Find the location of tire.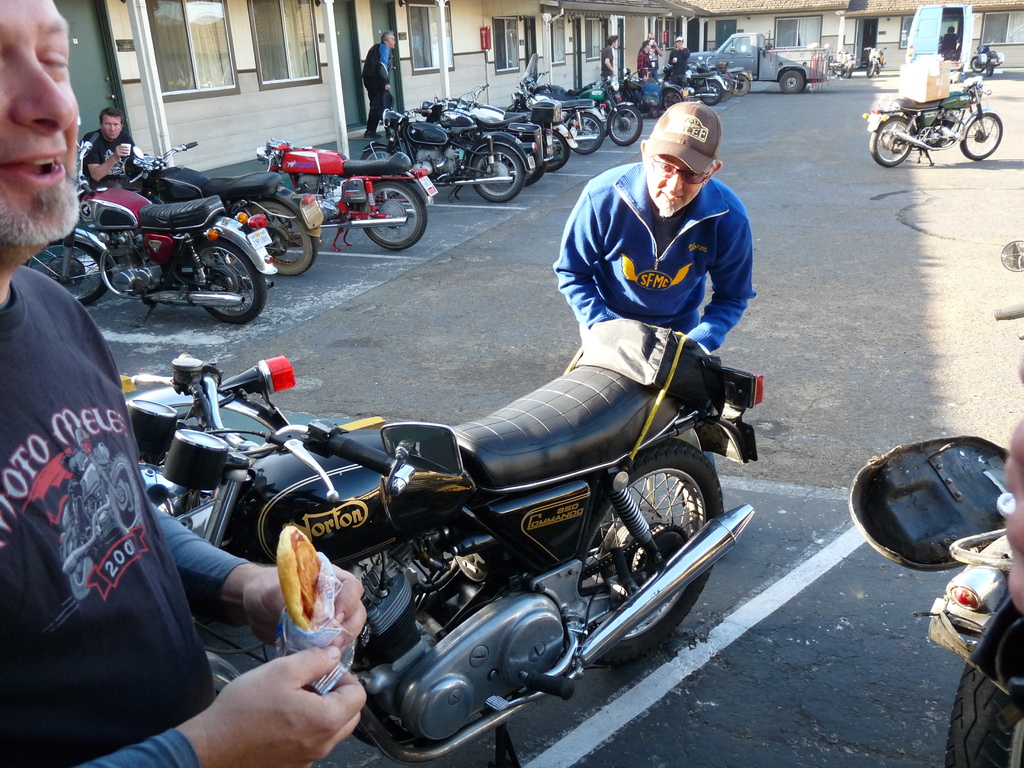
Location: {"left": 961, "top": 114, "right": 999, "bottom": 160}.
